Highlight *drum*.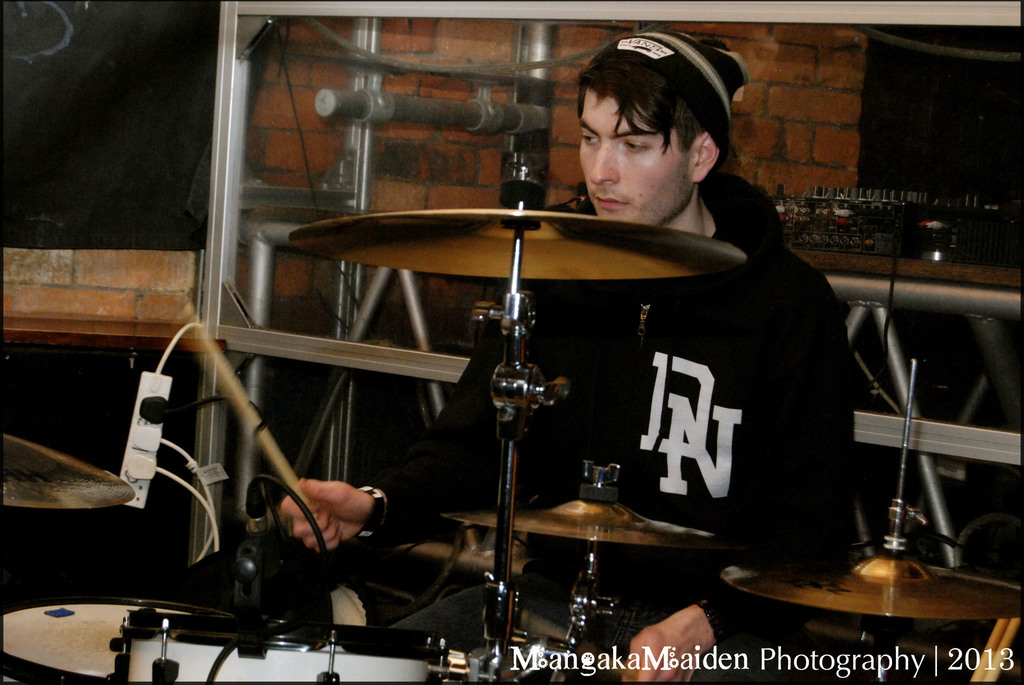
Highlighted region: (0, 597, 236, 684).
